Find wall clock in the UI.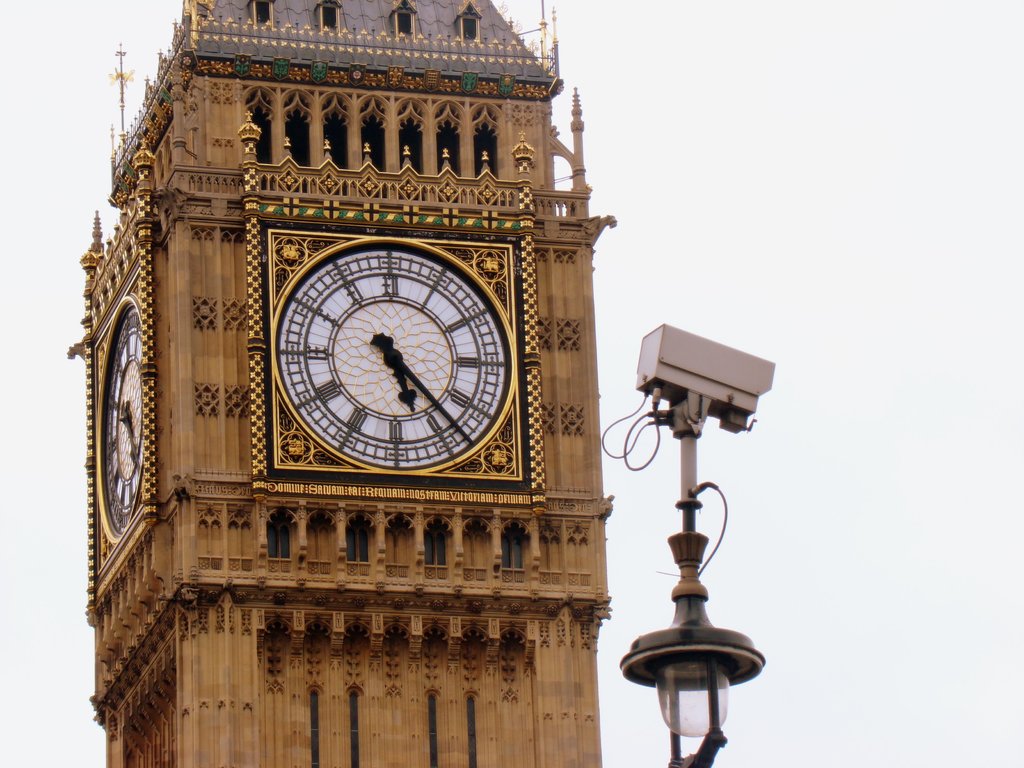
UI element at select_region(256, 217, 504, 500).
